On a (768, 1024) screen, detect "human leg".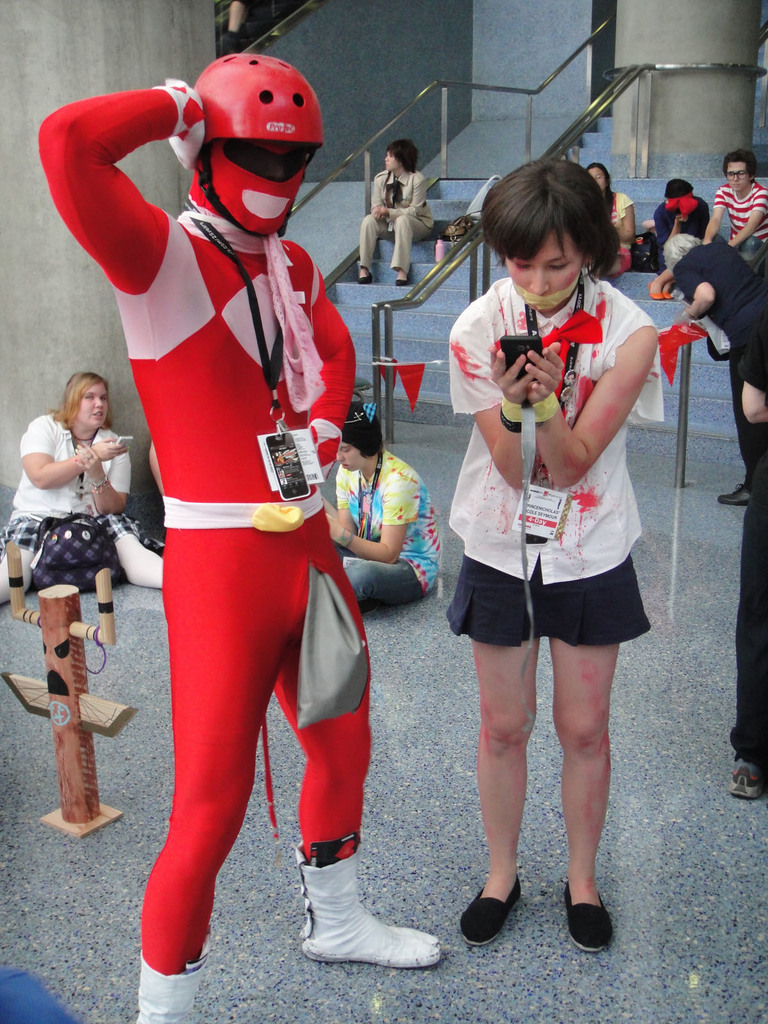
(x1=272, y1=507, x2=442, y2=965).
